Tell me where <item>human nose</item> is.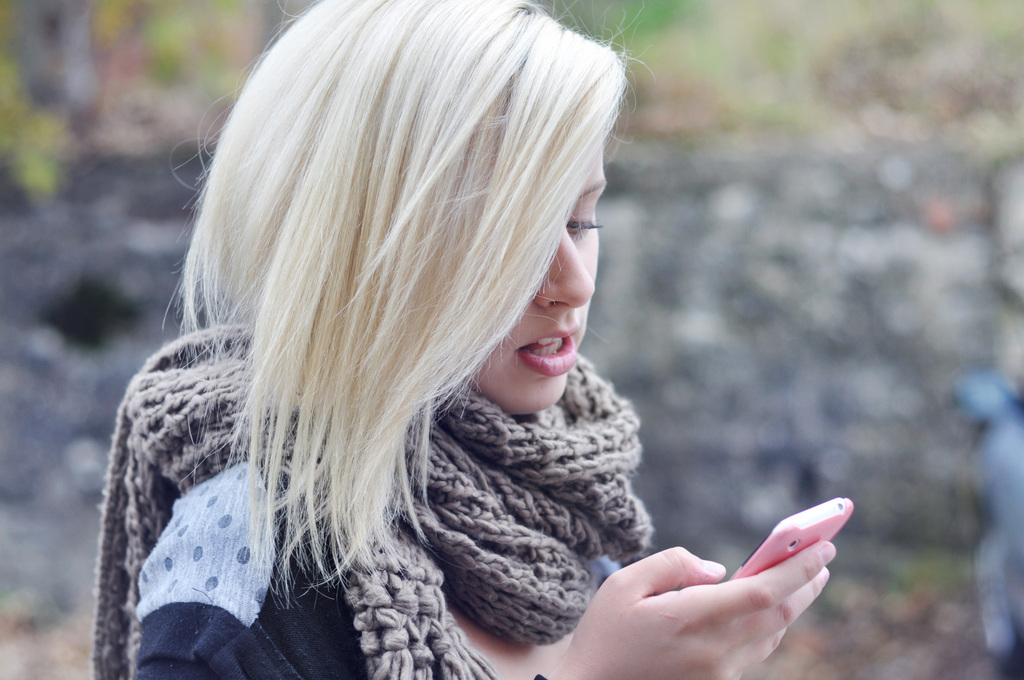
<item>human nose</item> is at locate(529, 224, 598, 309).
